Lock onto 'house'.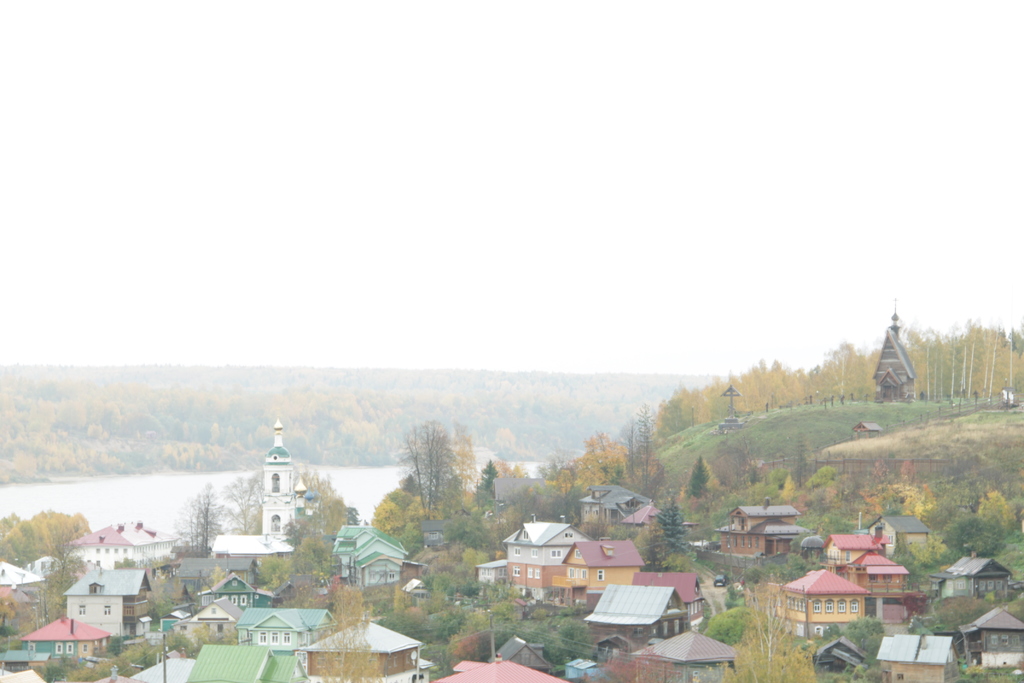
Locked: 172 554 261 594.
